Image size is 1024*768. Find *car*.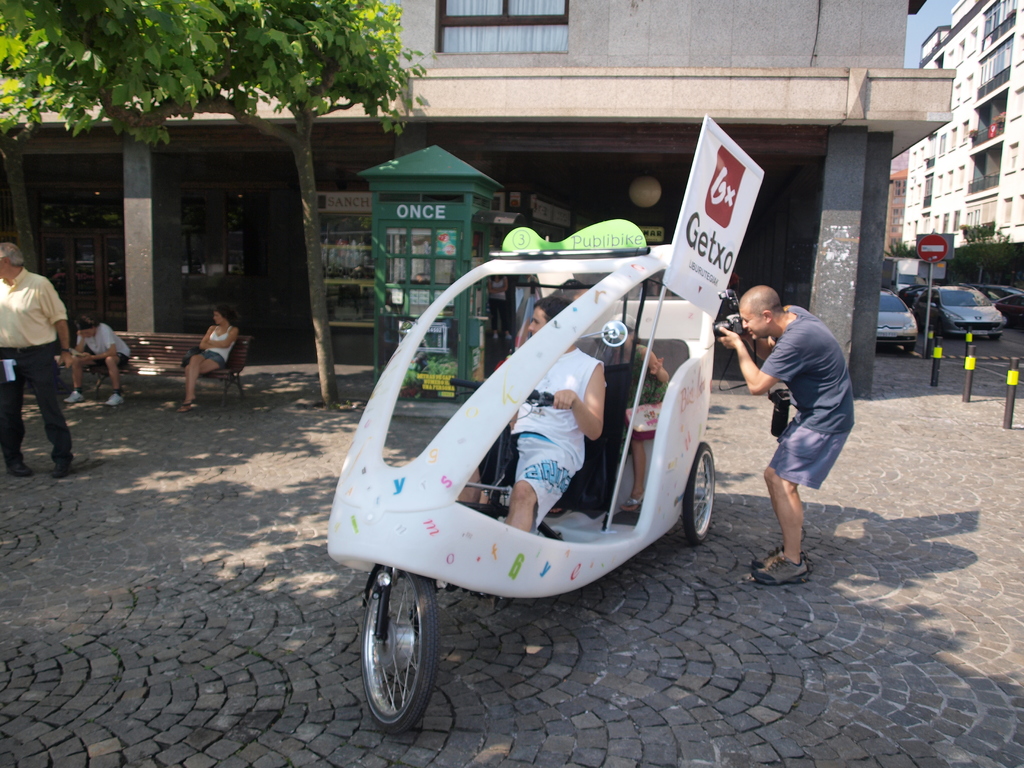
BBox(878, 294, 918, 353).
